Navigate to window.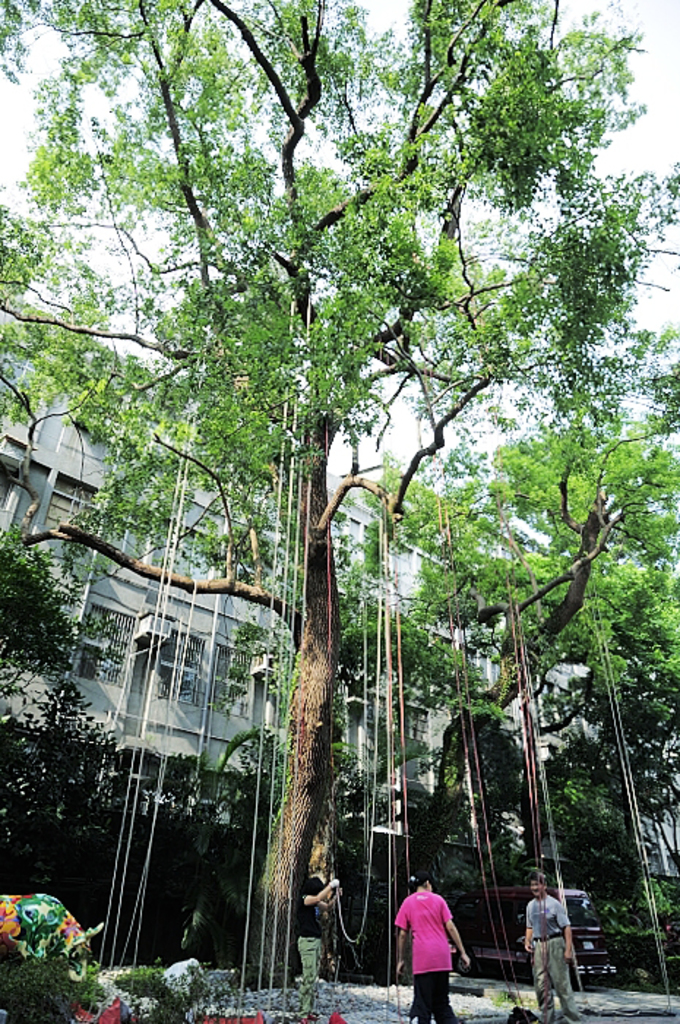
Navigation target: rect(404, 714, 430, 778).
